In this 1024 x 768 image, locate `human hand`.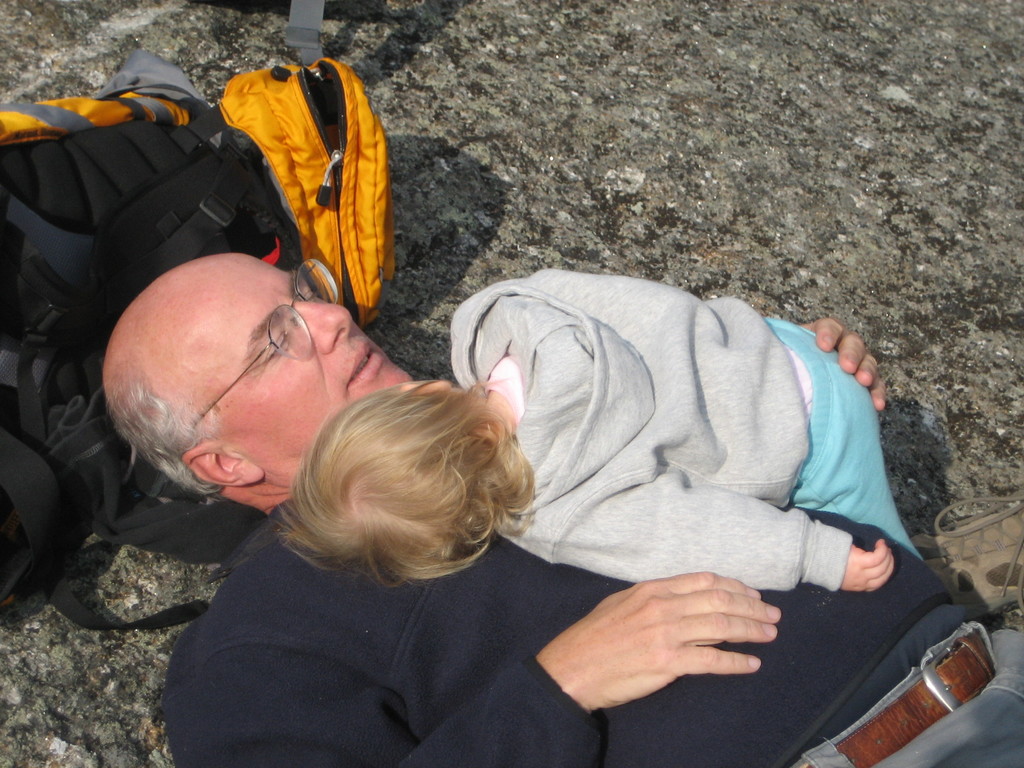
Bounding box: (x1=798, y1=313, x2=889, y2=417).
